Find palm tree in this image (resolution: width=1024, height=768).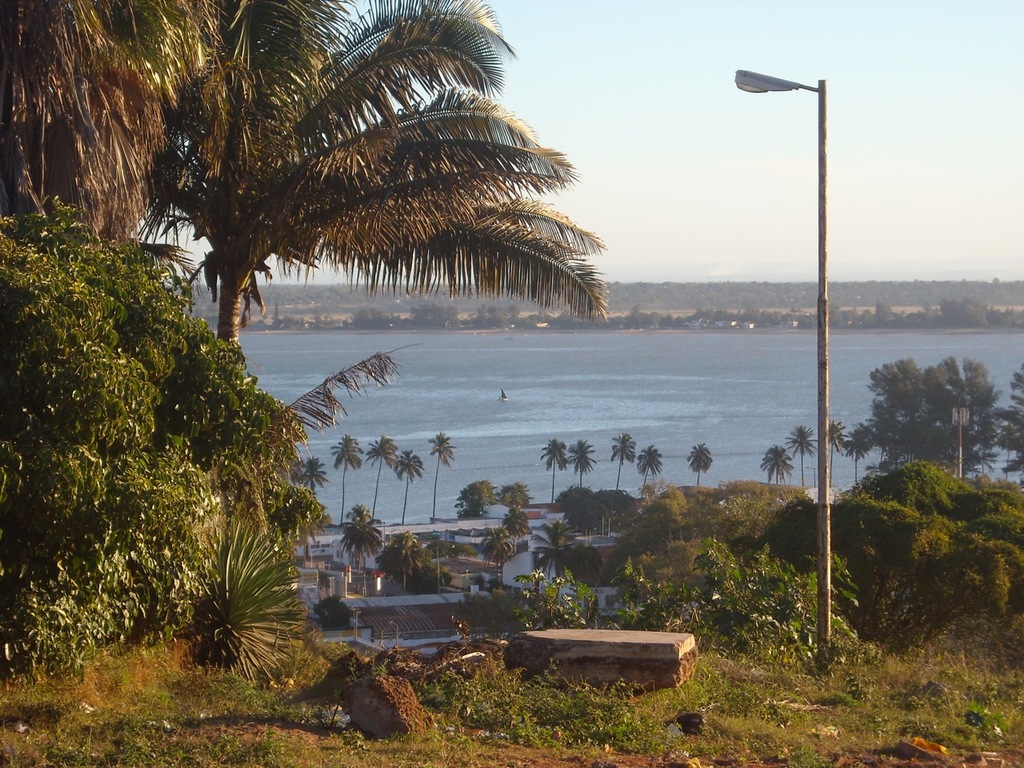
region(825, 424, 851, 494).
